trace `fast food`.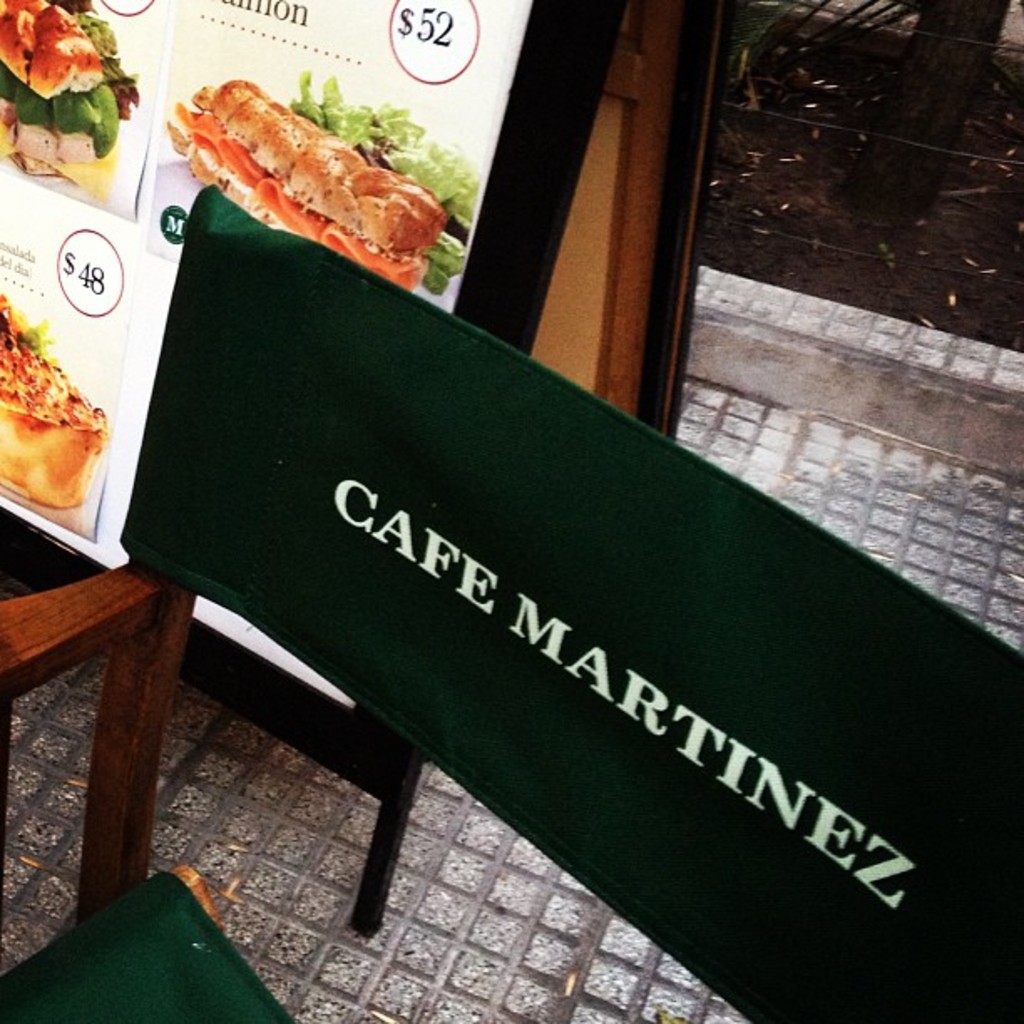
Traced to [162, 79, 458, 279].
